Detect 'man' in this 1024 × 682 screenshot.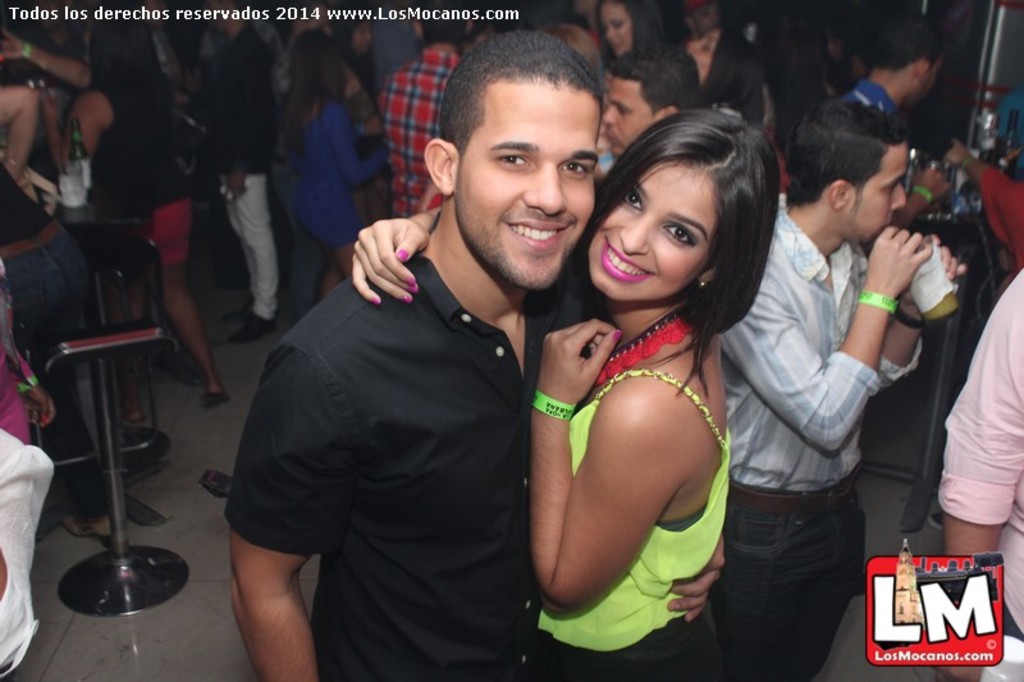
Detection: 274,64,718,668.
